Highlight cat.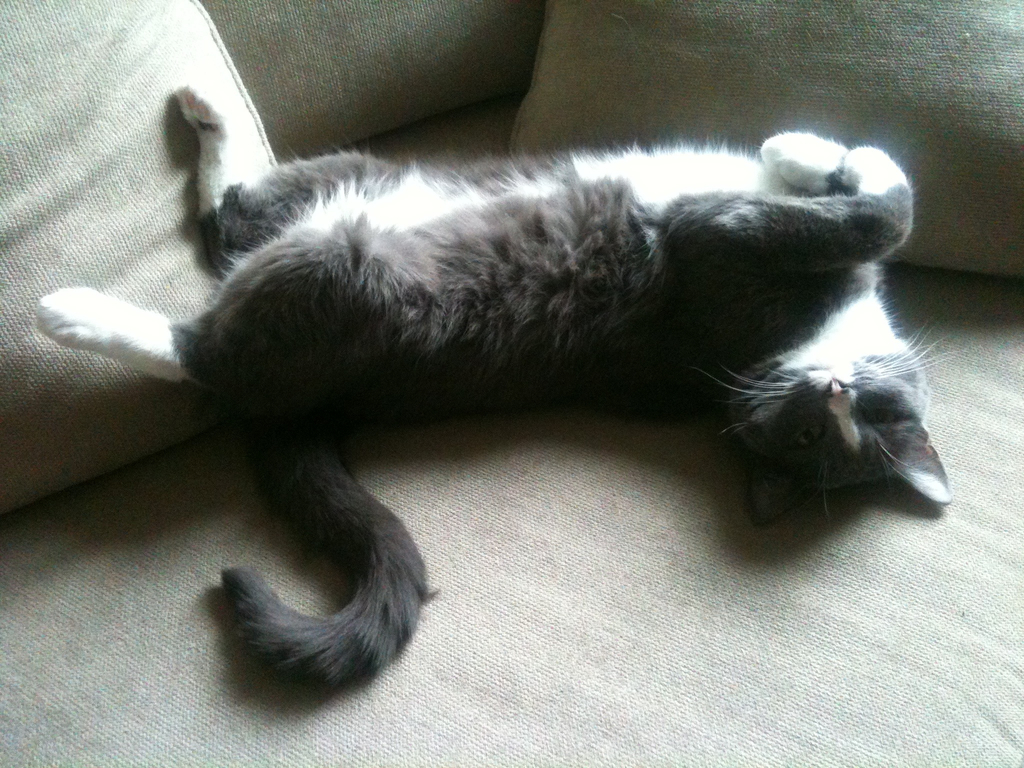
Highlighted region: (32, 84, 950, 714).
